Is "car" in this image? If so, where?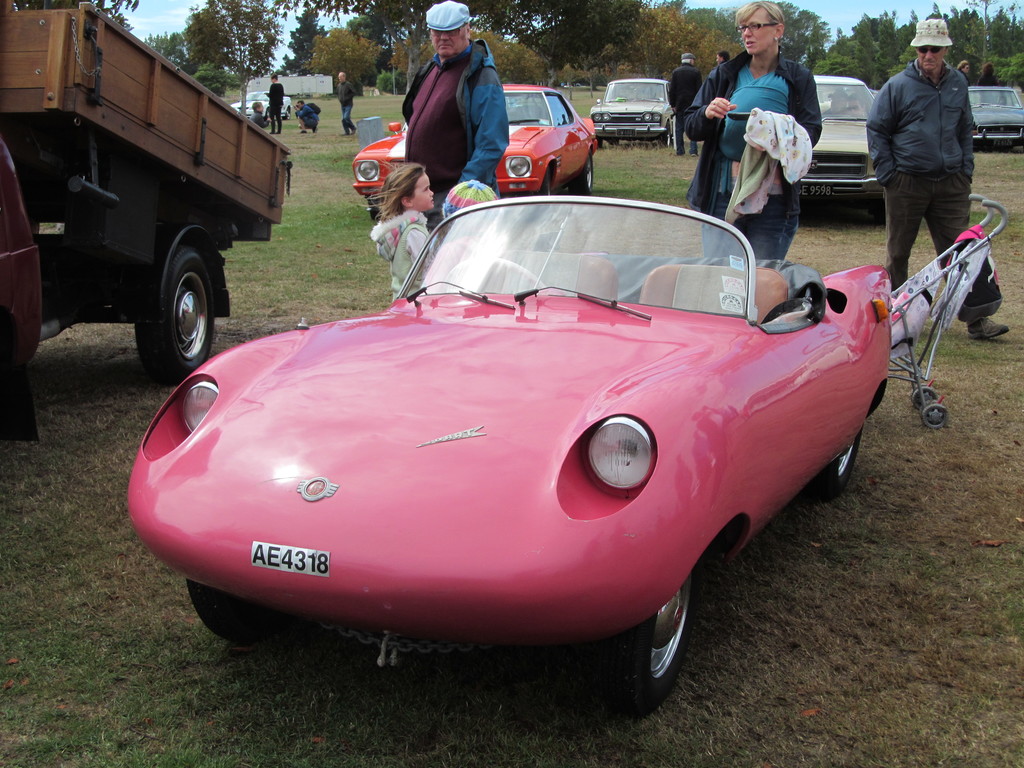
Yes, at (796, 79, 880, 213).
